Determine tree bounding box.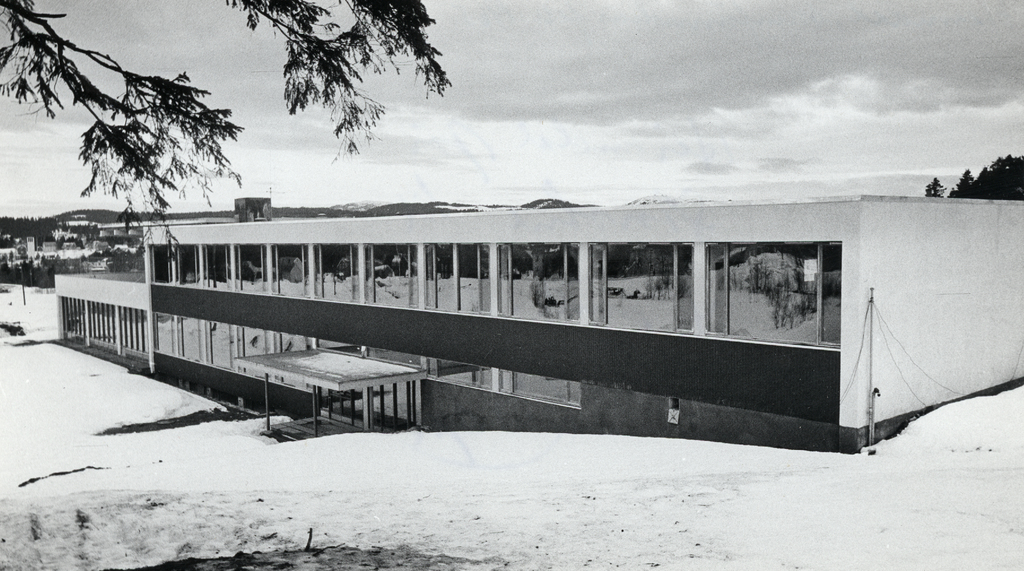
Determined: 929/150/1023/200.
